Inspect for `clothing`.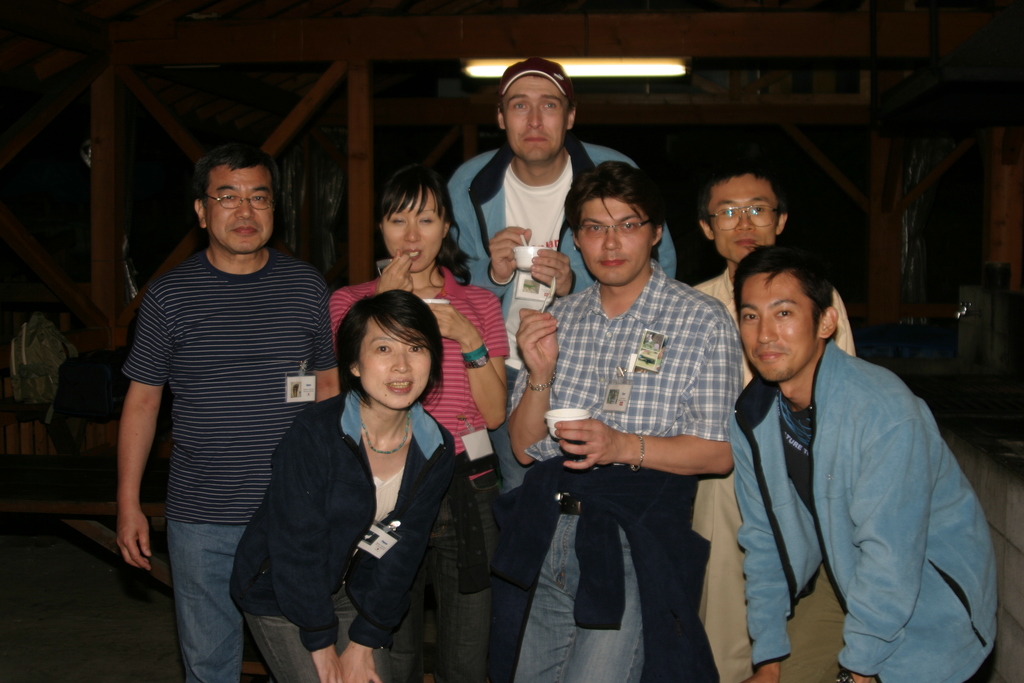
Inspection: x1=329 y1=267 x2=514 y2=682.
